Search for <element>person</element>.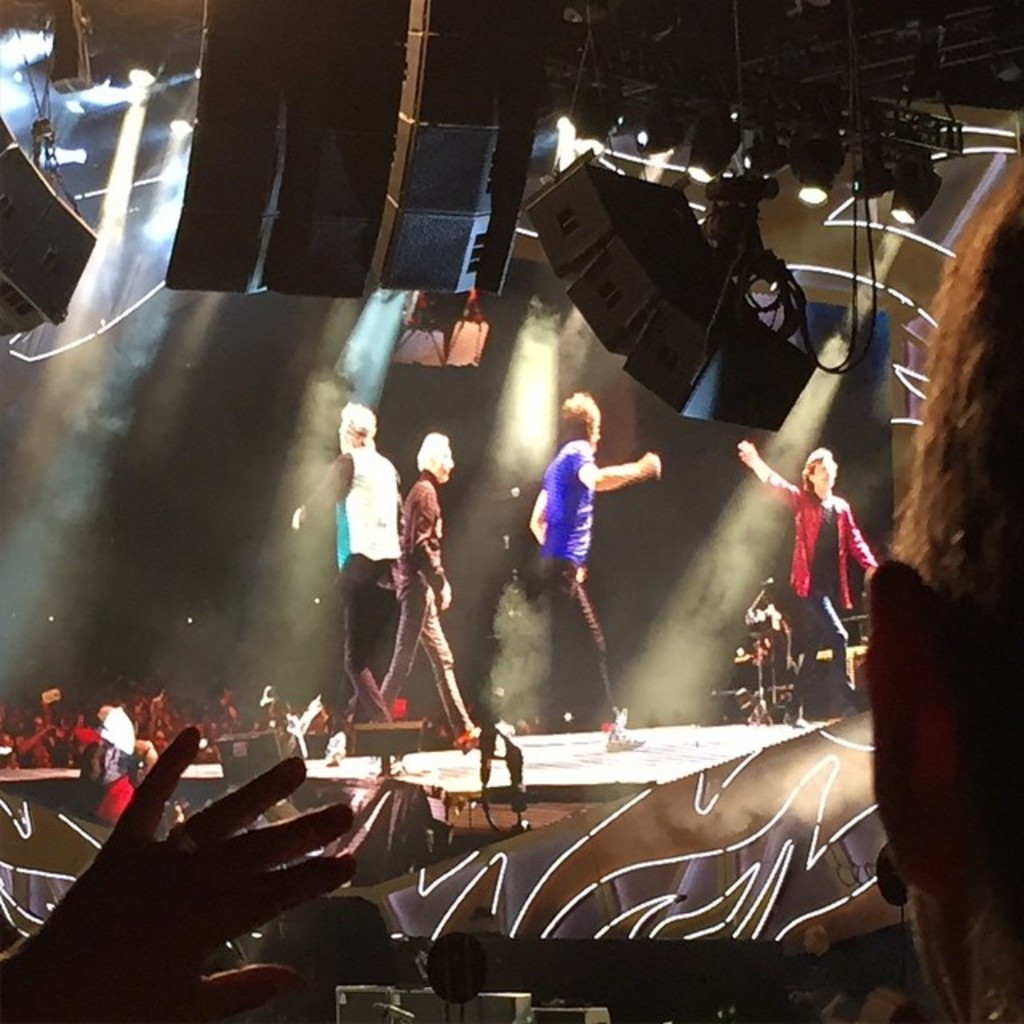
Found at {"x1": 483, "y1": 390, "x2": 662, "y2": 758}.
